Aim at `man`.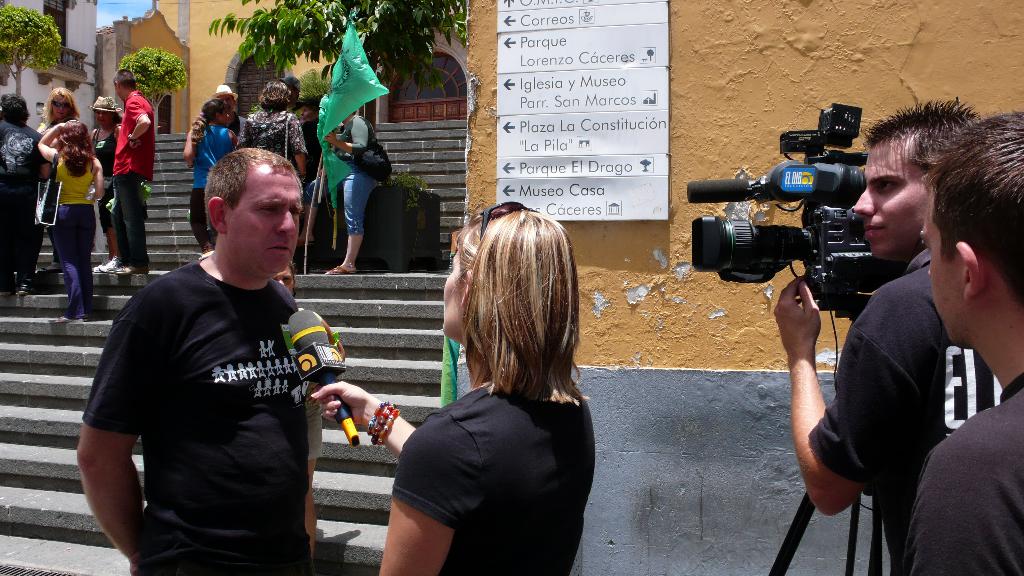
Aimed at 90/79/333/575.
